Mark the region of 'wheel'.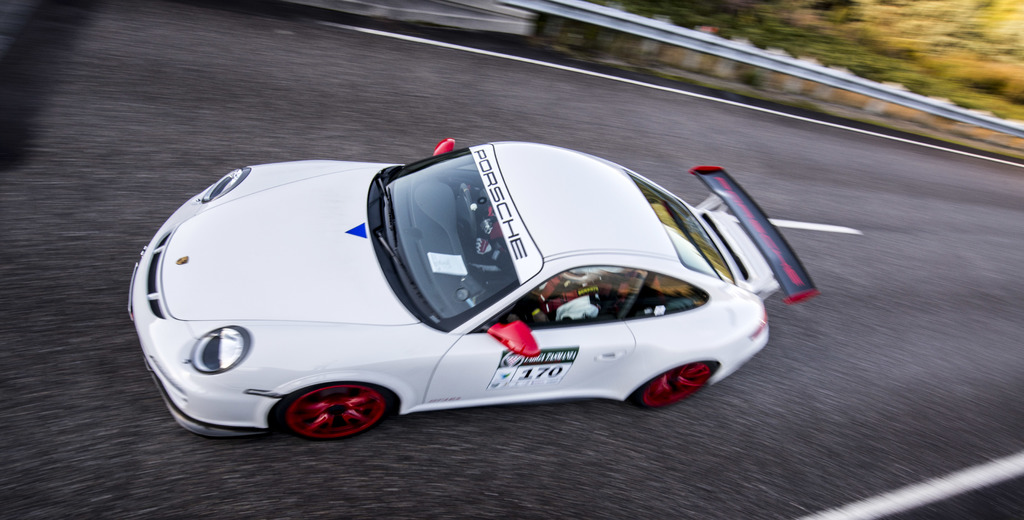
Region: crop(274, 386, 388, 438).
